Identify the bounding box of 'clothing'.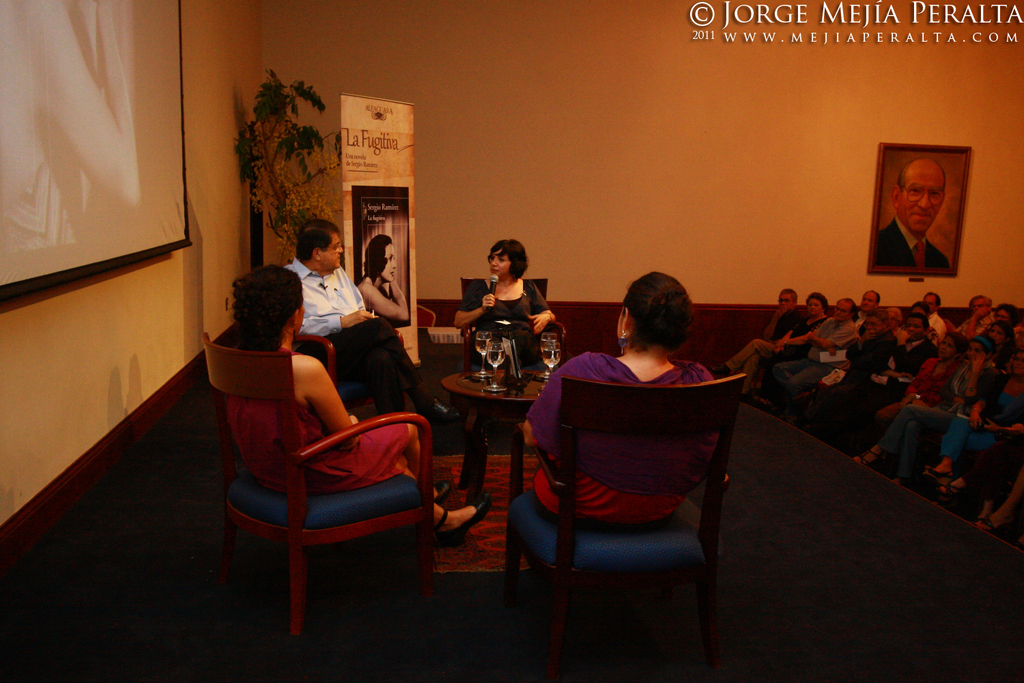
x1=855 y1=311 x2=893 y2=336.
